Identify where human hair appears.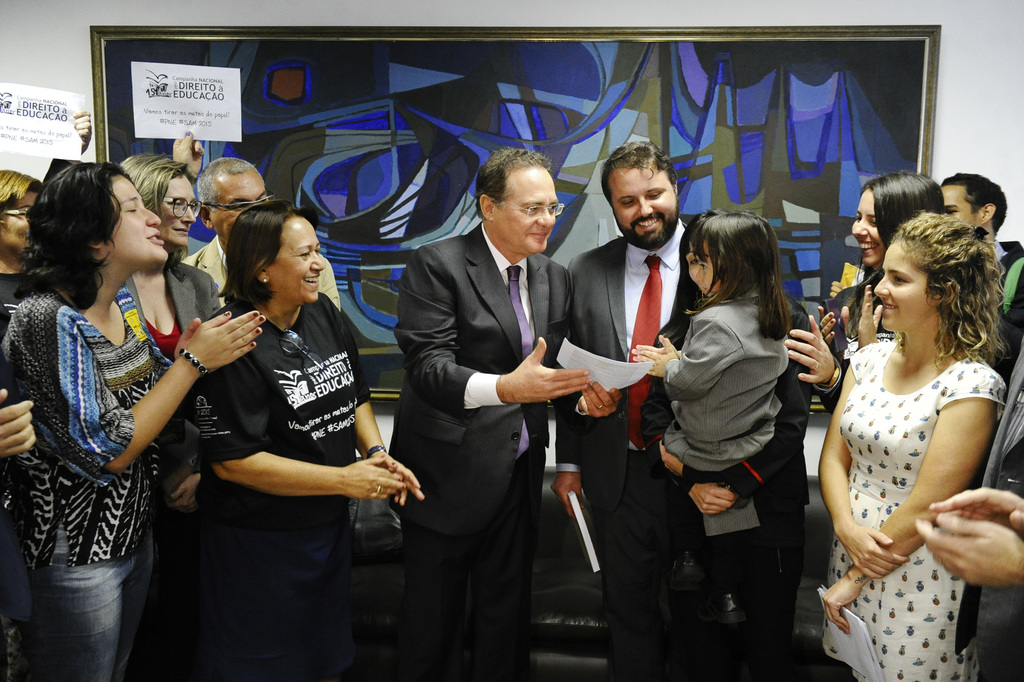
Appears at 938,172,1005,232.
